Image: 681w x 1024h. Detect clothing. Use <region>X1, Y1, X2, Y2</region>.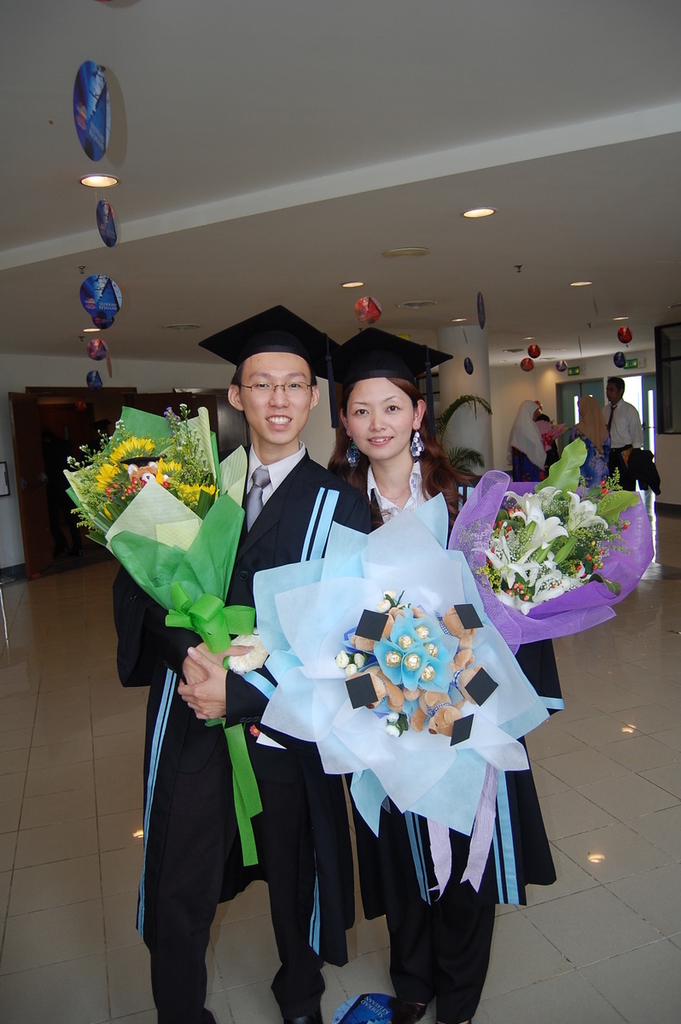
<region>515, 399, 547, 480</region>.
